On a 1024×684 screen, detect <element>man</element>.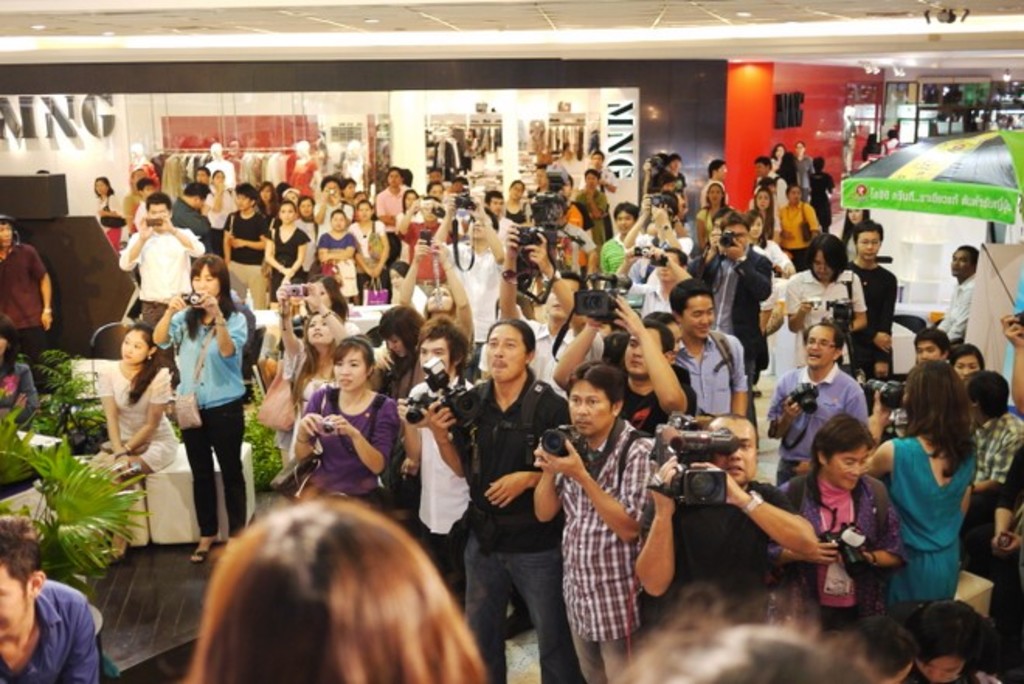
{"x1": 0, "y1": 214, "x2": 54, "y2": 366}.
